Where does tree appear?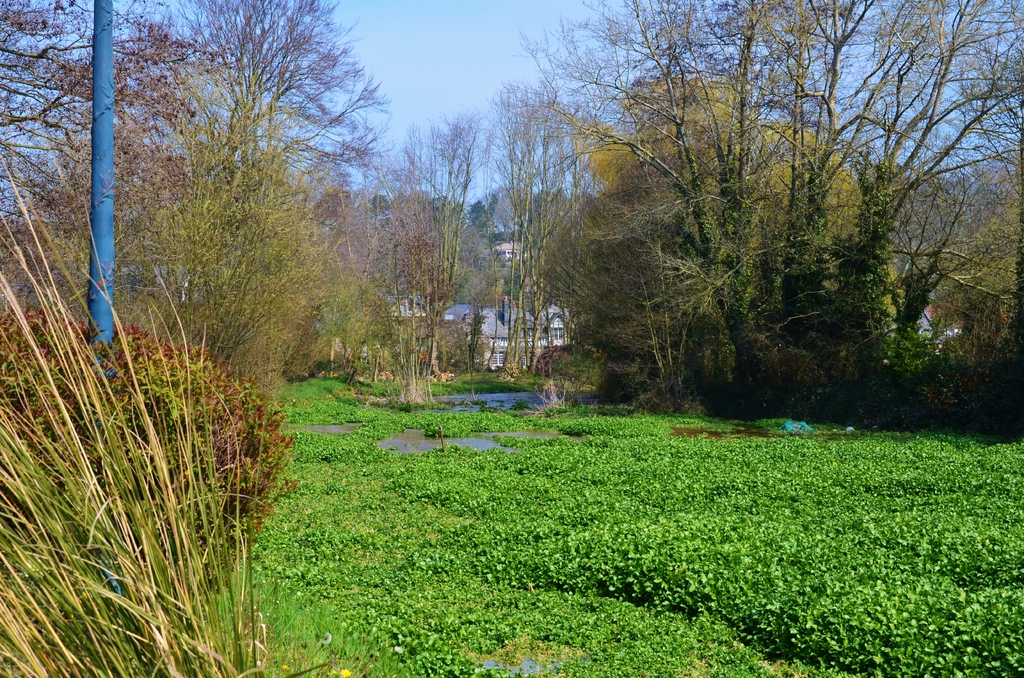
Appears at <bbox>104, 1, 360, 508</bbox>.
